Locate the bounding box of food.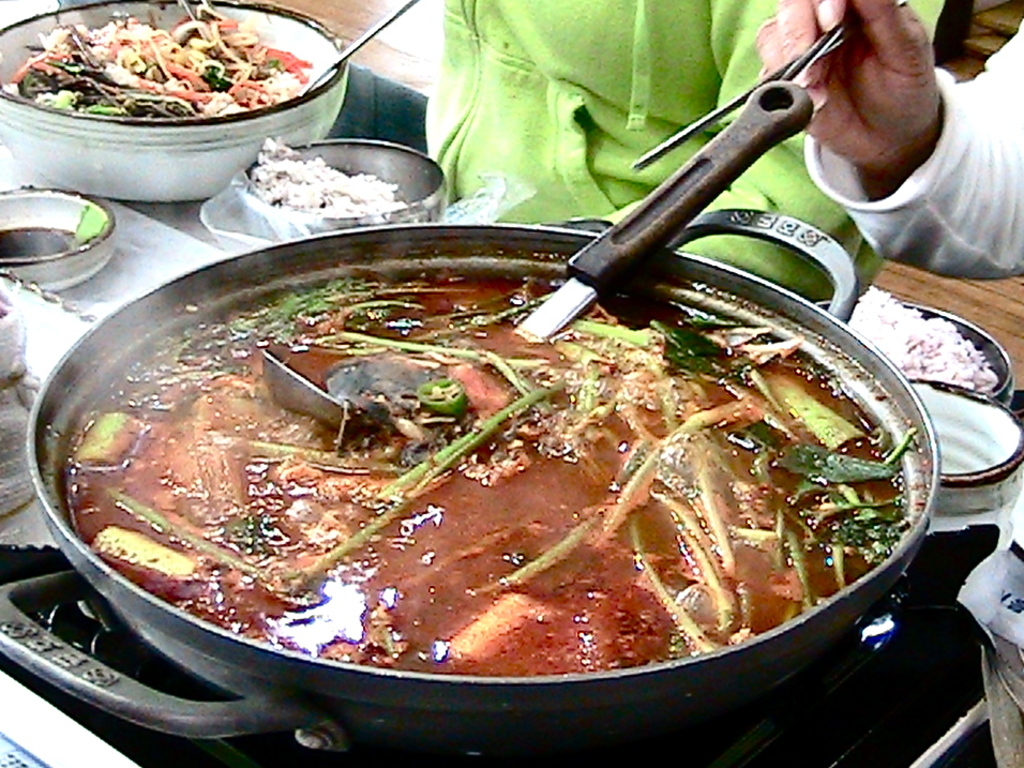
Bounding box: pyautogui.locateOnScreen(246, 132, 407, 214).
